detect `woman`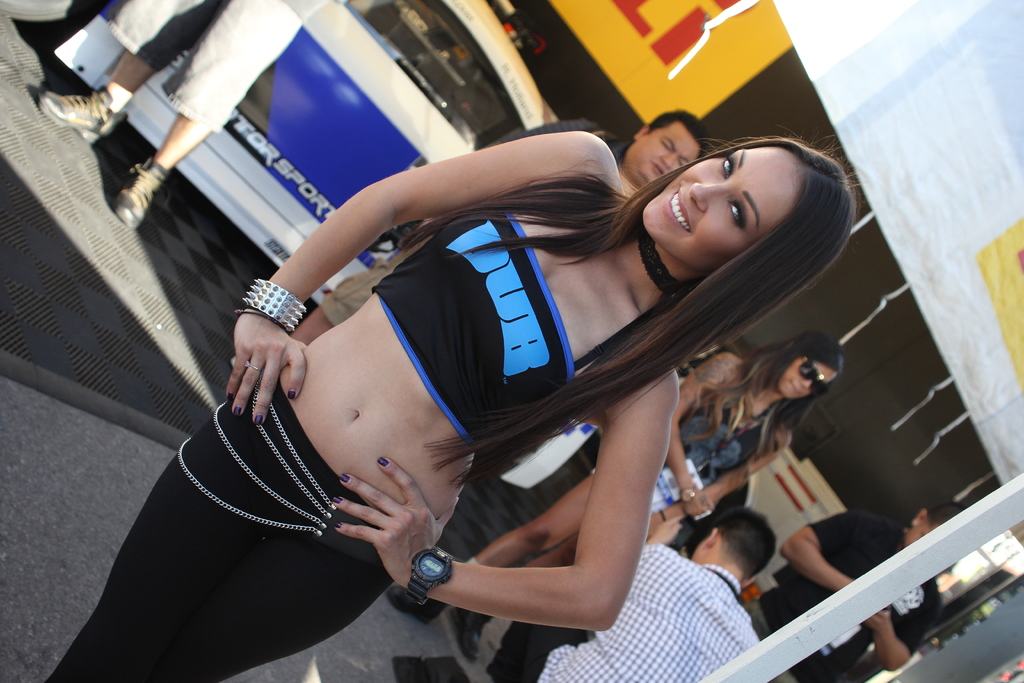
region(40, 120, 870, 682)
